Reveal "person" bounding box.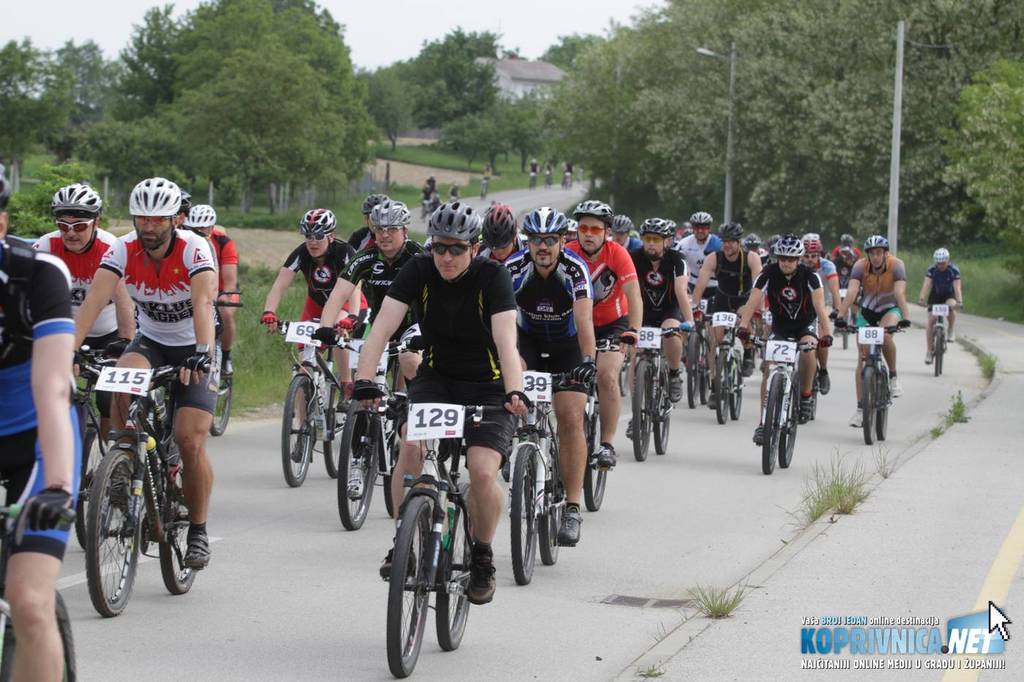
Revealed: 562,161,573,178.
